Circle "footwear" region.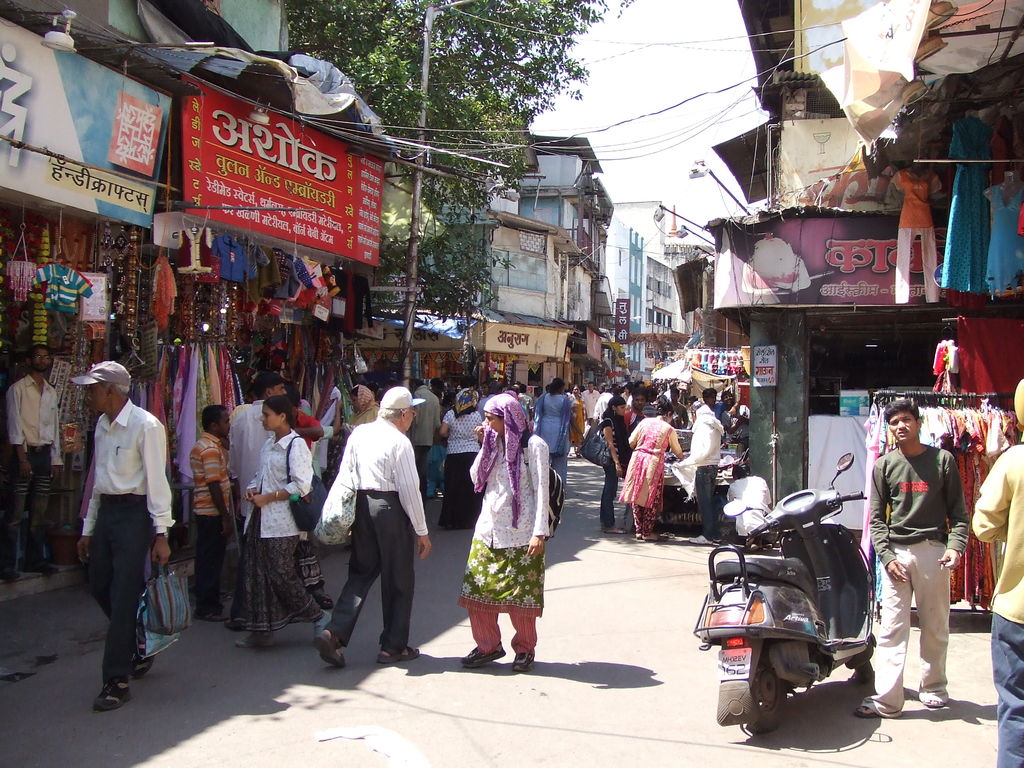
Region: x1=129 y1=652 x2=156 y2=676.
